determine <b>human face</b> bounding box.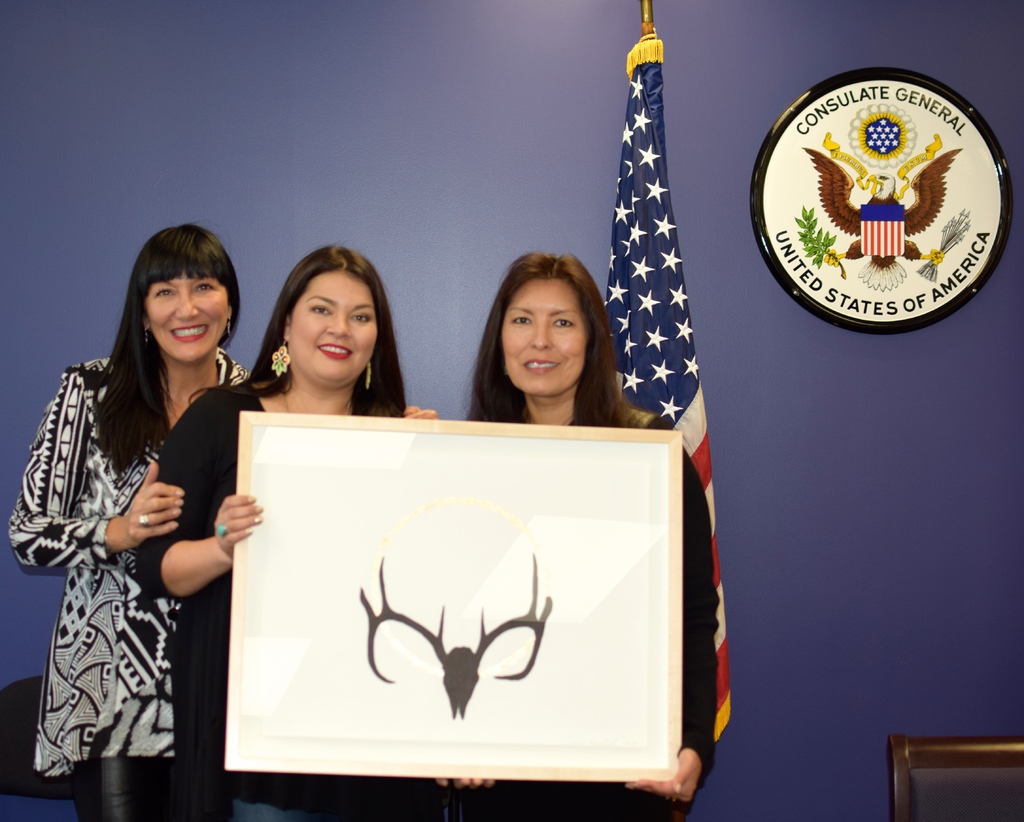
Determined: Rect(280, 269, 381, 394).
